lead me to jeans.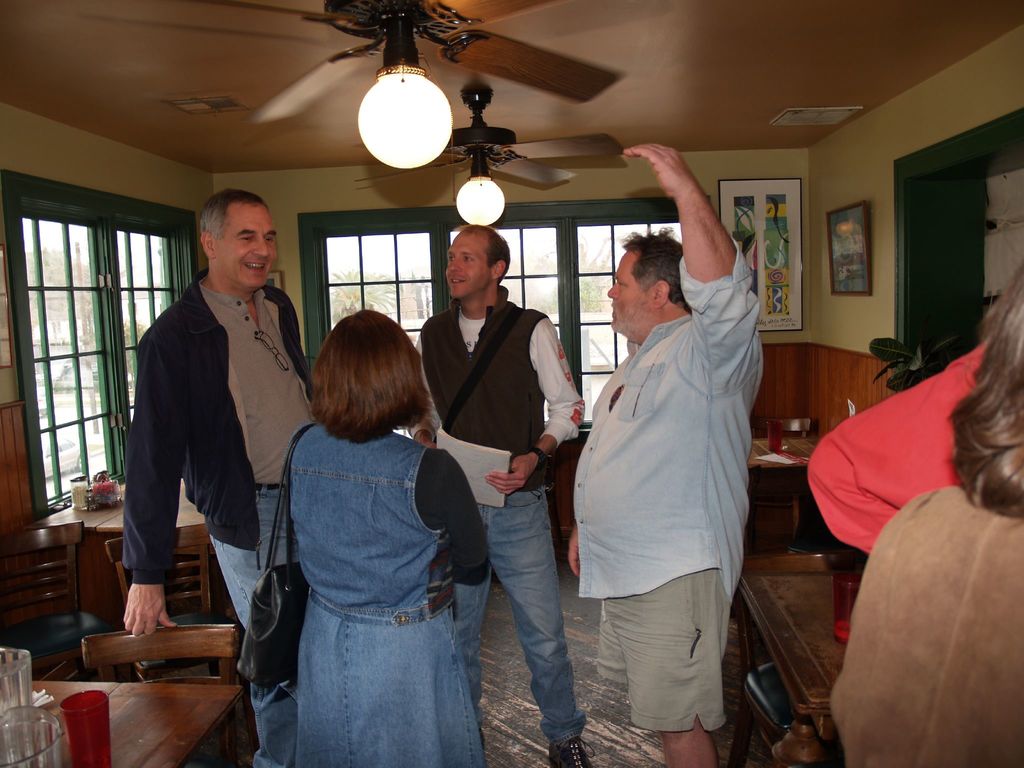
Lead to BBox(211, 490, 293, 764).
